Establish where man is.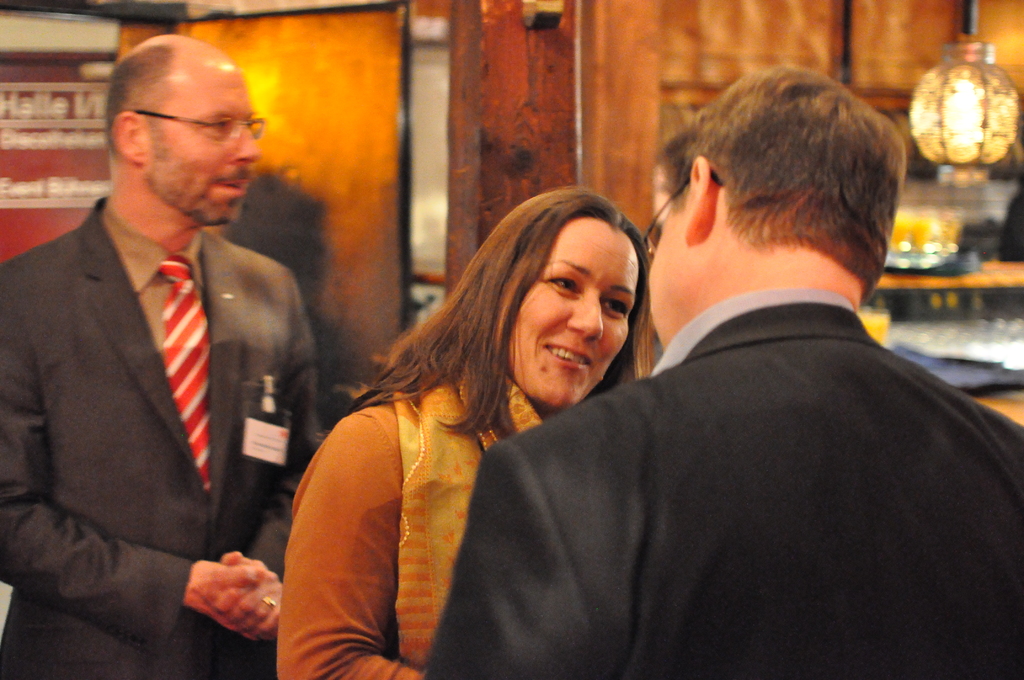
Established at [x1=17, y1=32, x2=340, y2=679].
